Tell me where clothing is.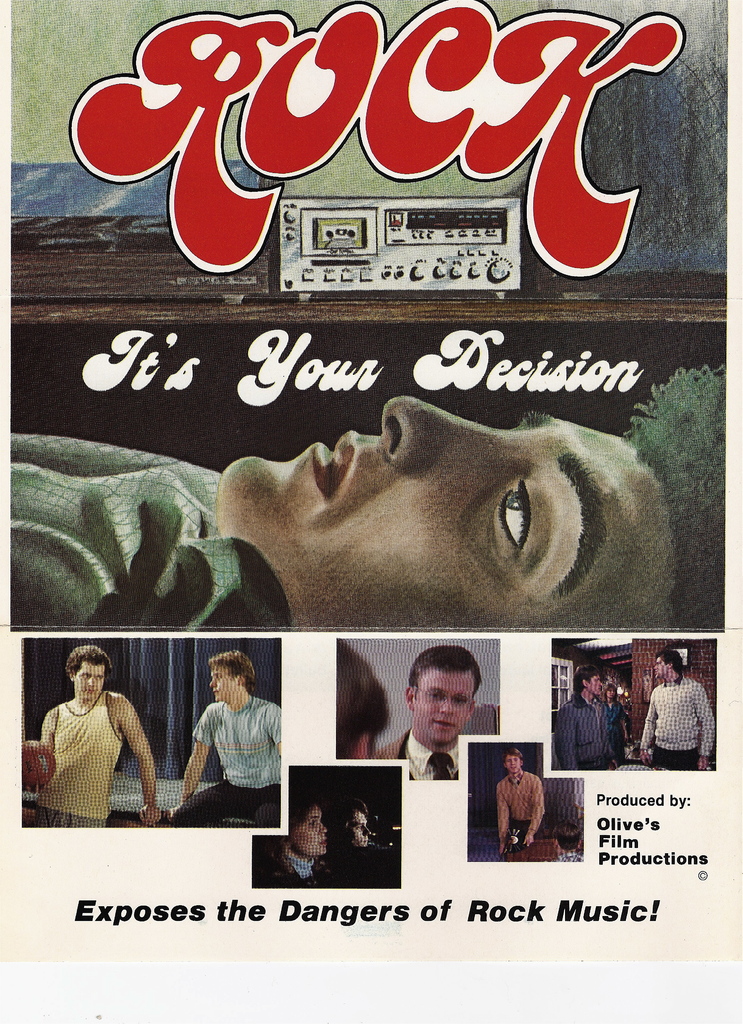
clothing is at crop(642, 671, 719, 757).
